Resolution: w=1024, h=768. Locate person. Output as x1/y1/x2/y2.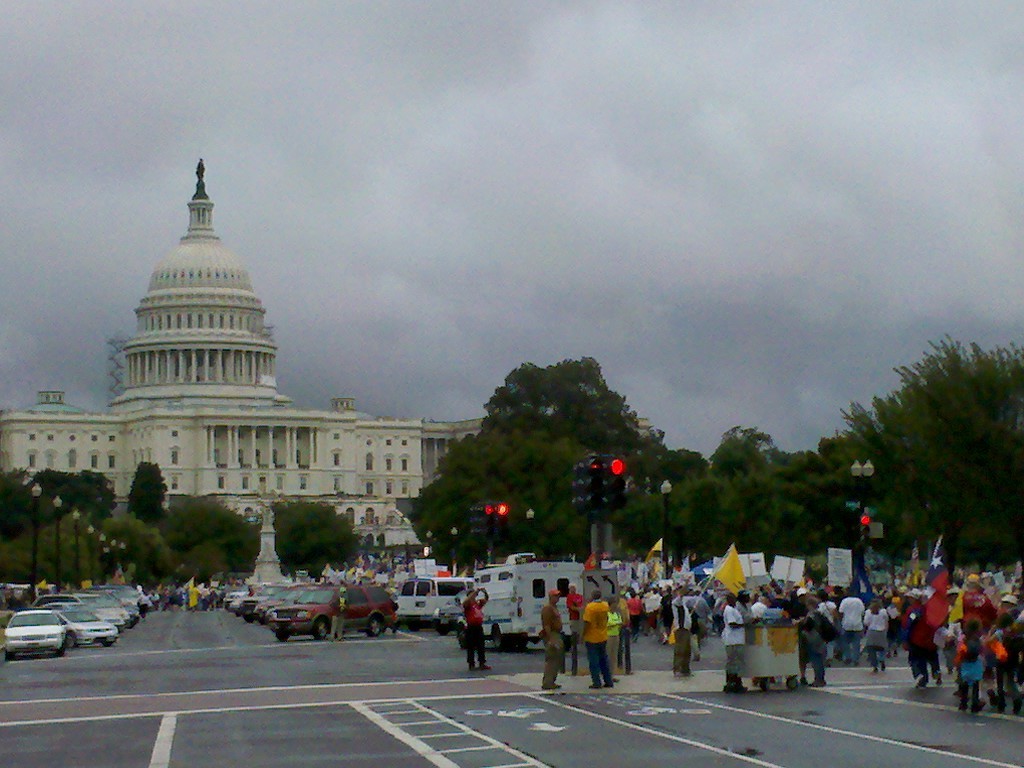
327/585/352/638.
